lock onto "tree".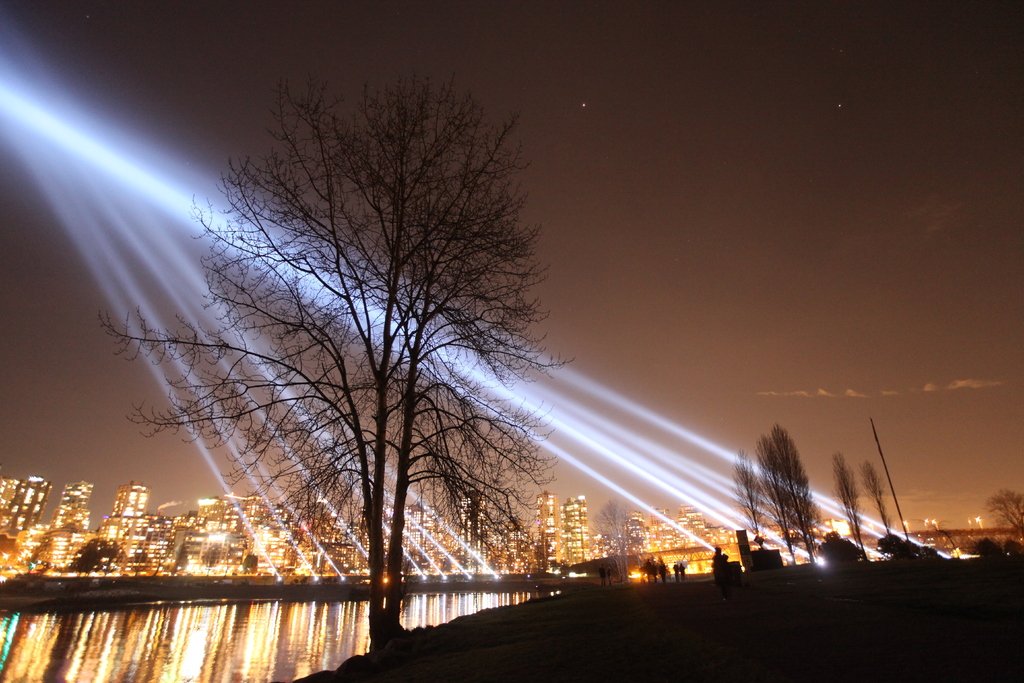
Locked: 876,533,909,561.
